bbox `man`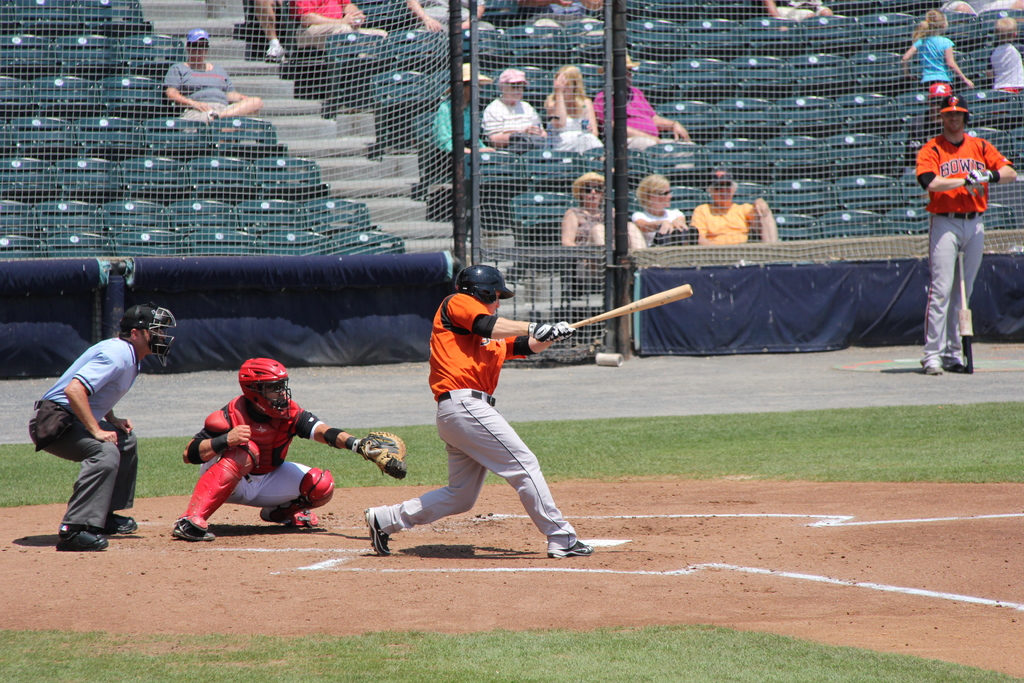
<region>170, 356, 385, 544</region>
